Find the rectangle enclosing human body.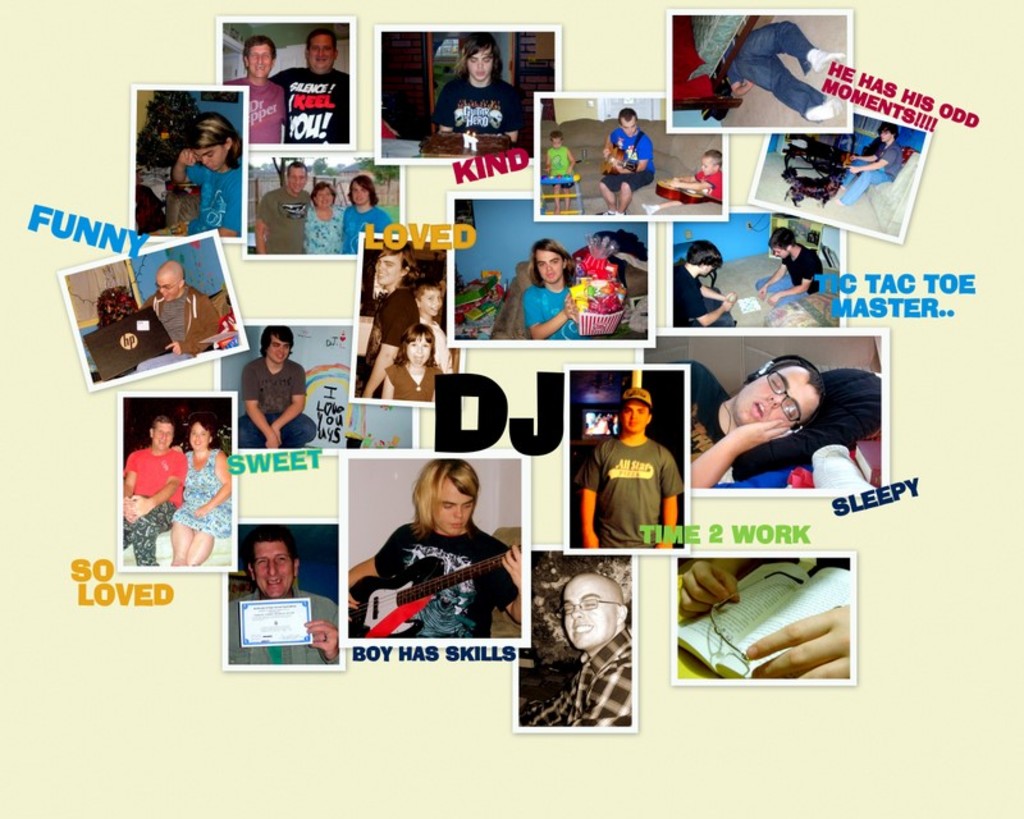
box(833, 138, 904, 205).
